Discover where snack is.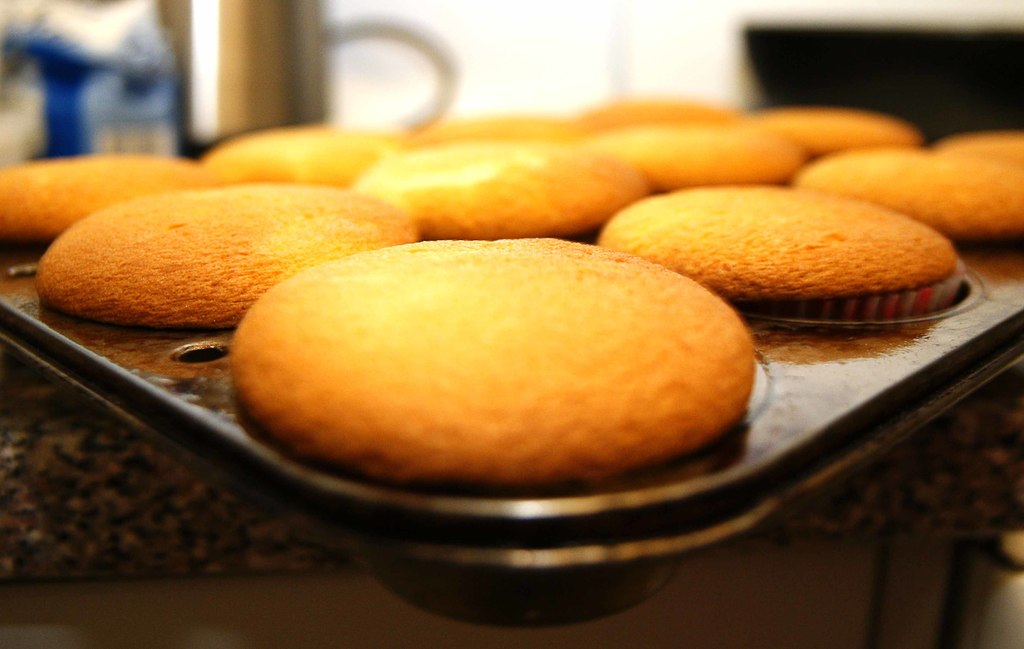
Discovered at <box>929,130,1023,165</box>.
